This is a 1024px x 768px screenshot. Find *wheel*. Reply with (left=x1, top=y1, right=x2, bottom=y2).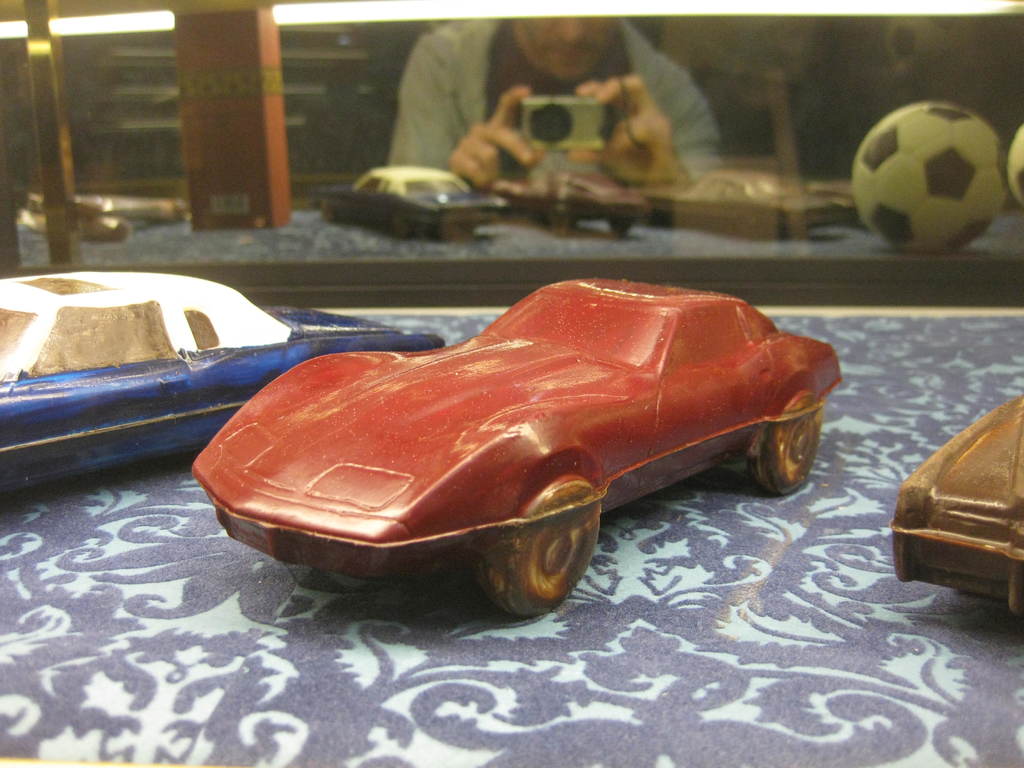
(left=500, top=511, right=598, bottom=605).
